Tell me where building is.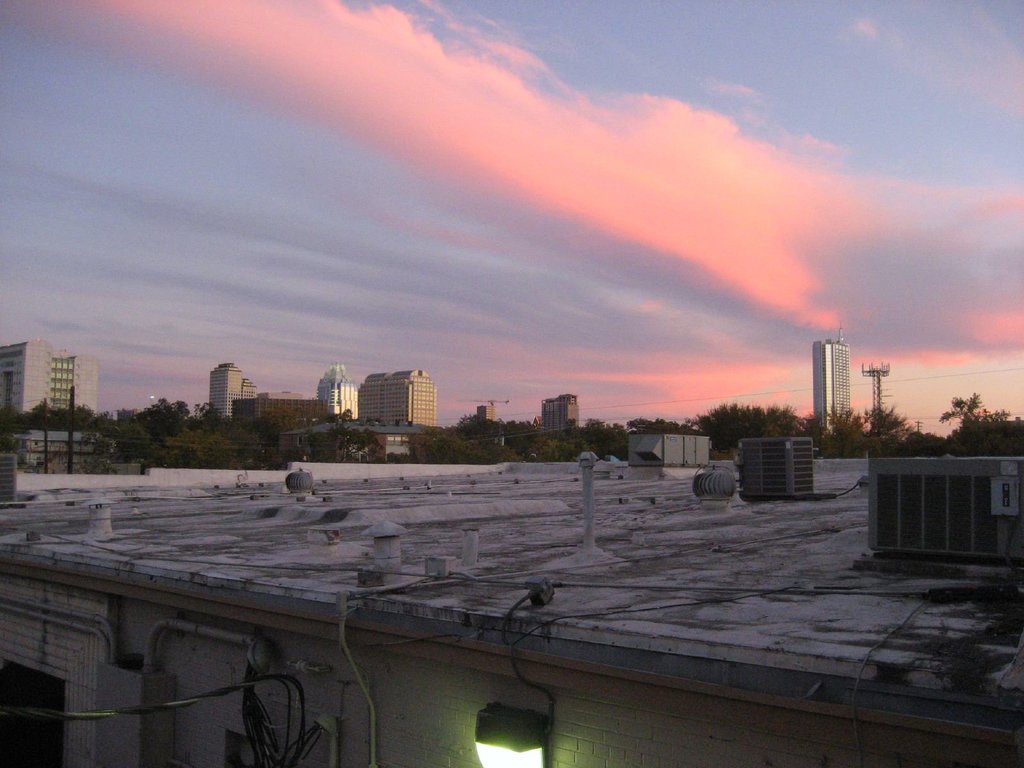
building is at Rect(0, 458, 1021, 767).
